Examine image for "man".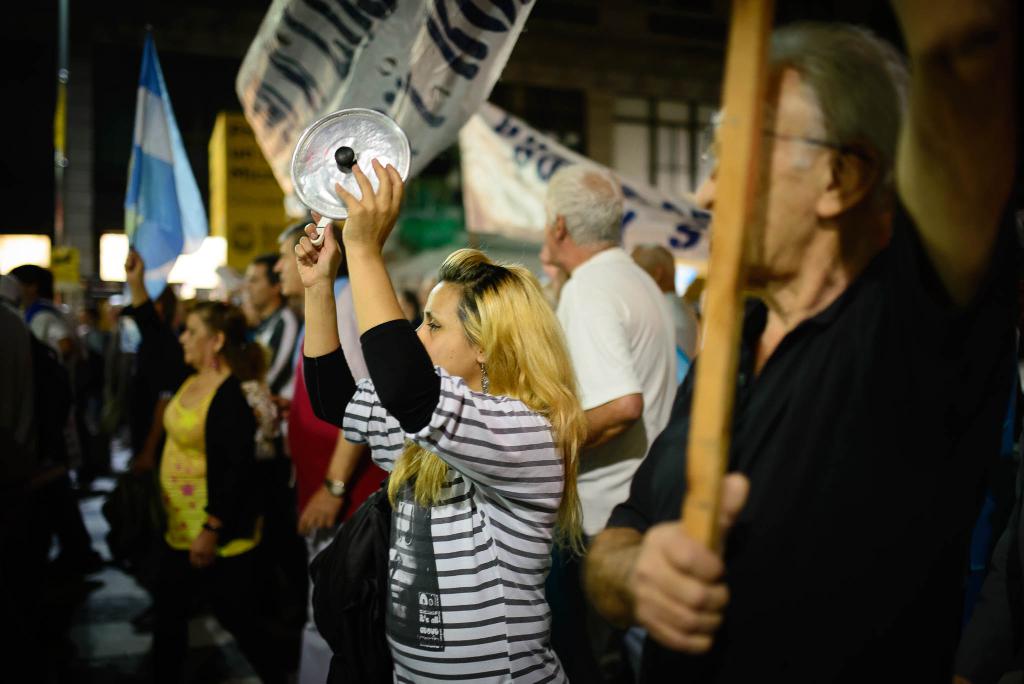
Examination result: region(236, 247, 304, 421).
